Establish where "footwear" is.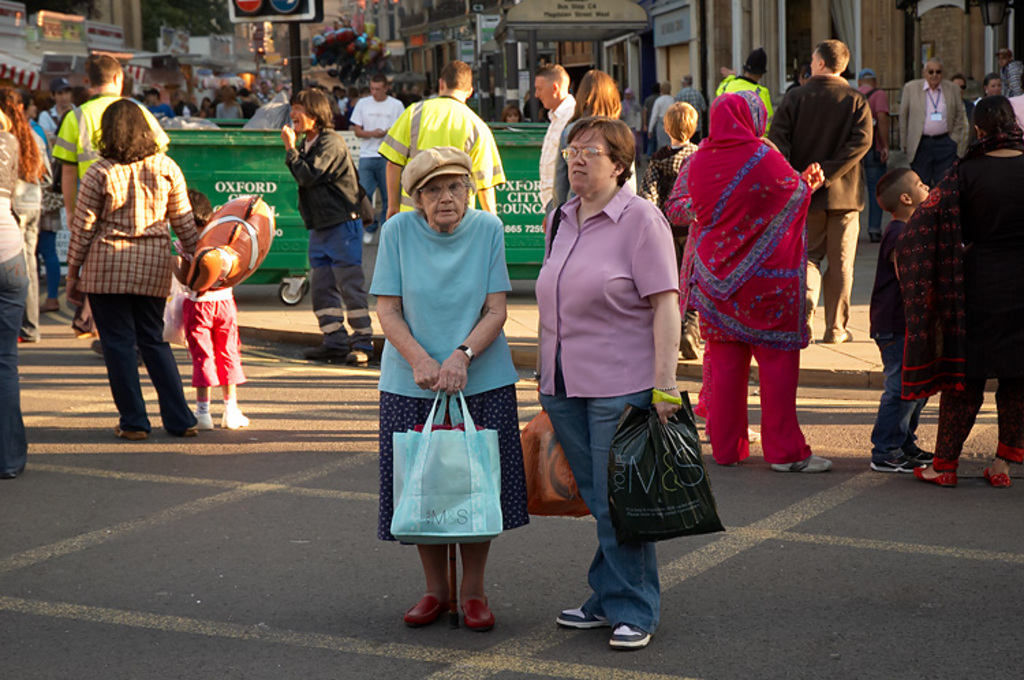
Established at {"x1": 40, "y1": 289, "x2": 61, "y2": 314}.
